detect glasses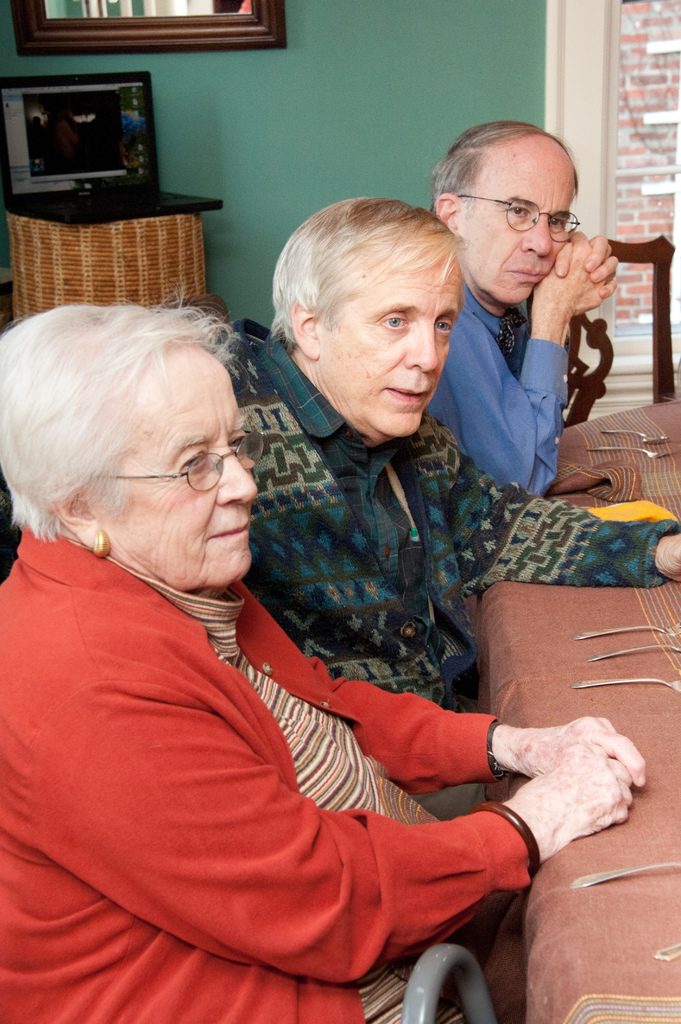
<box>453,179,591,230</box>
